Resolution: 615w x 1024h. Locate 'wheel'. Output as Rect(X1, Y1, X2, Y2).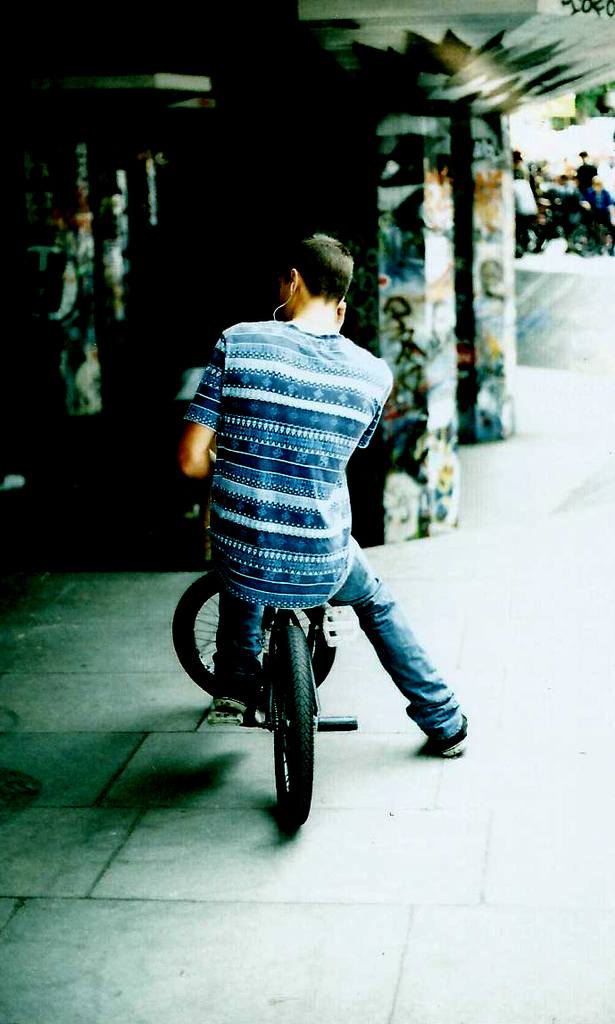
Rect(256, 607, 325, 827).
